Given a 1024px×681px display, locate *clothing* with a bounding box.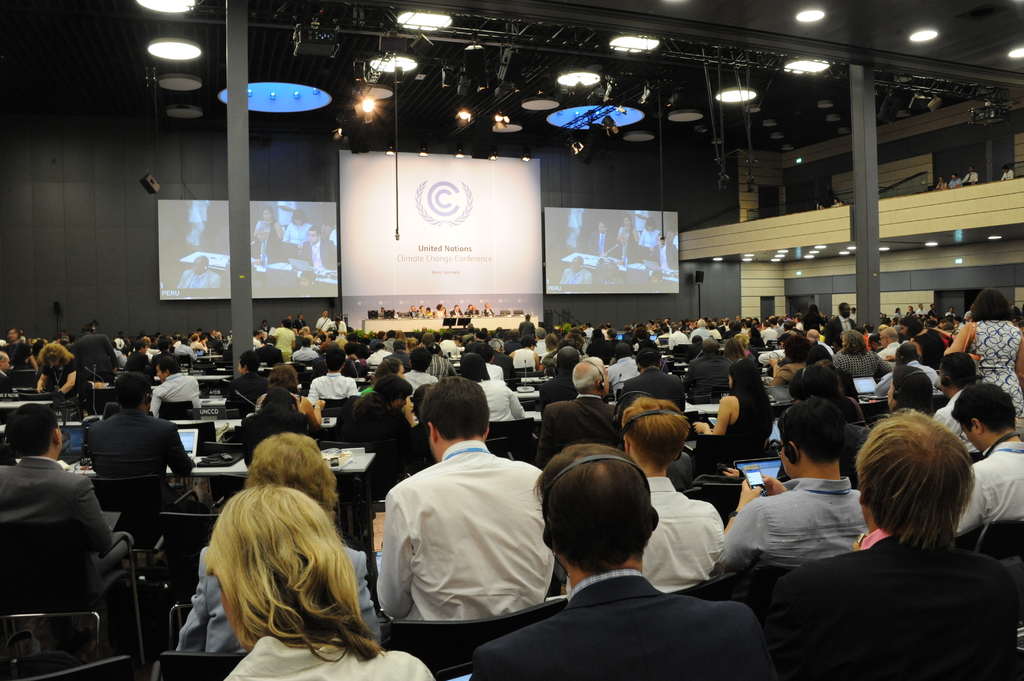
Located: <region>294, 323, 303, 330</region>.
